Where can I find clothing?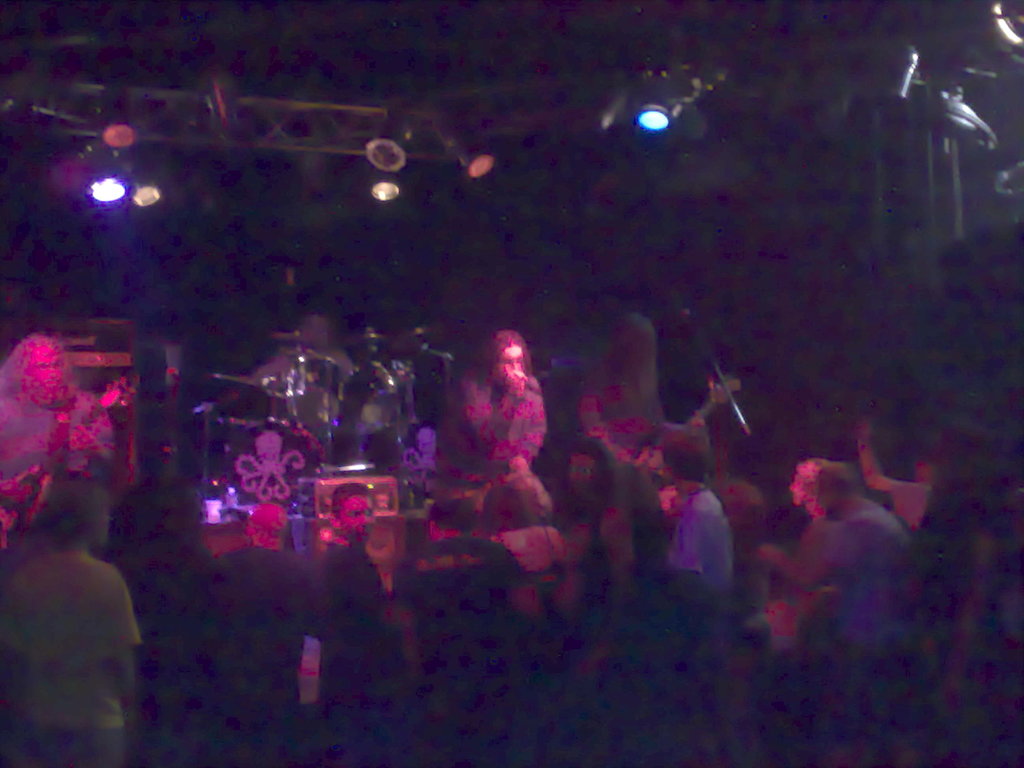
You can find it at rect(395, 540, 523, 676).
